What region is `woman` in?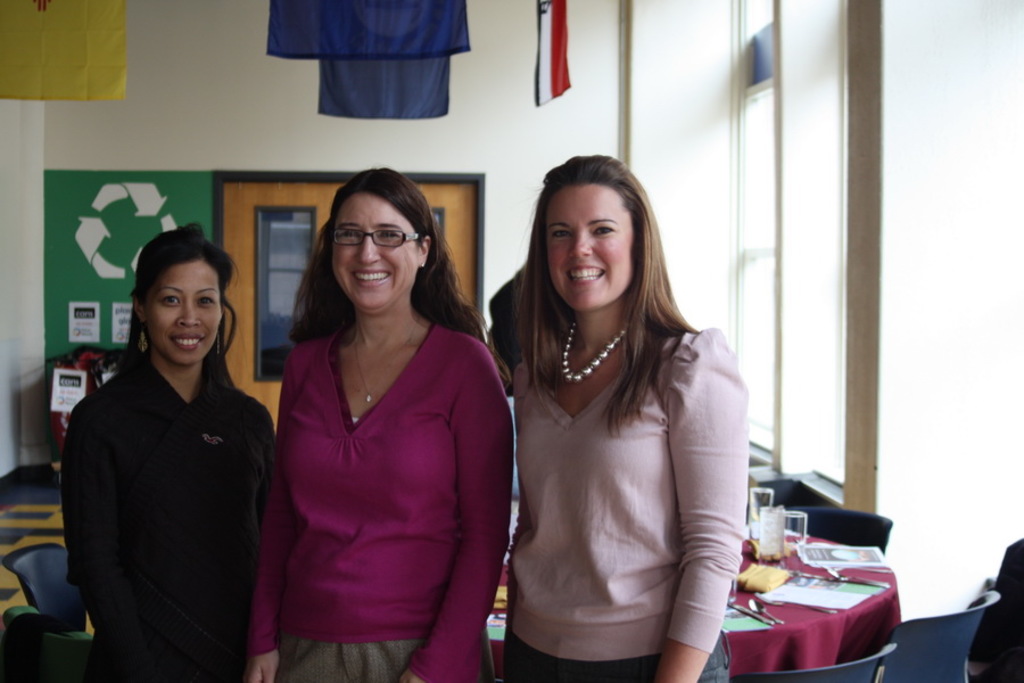
[255,158,517,682].
